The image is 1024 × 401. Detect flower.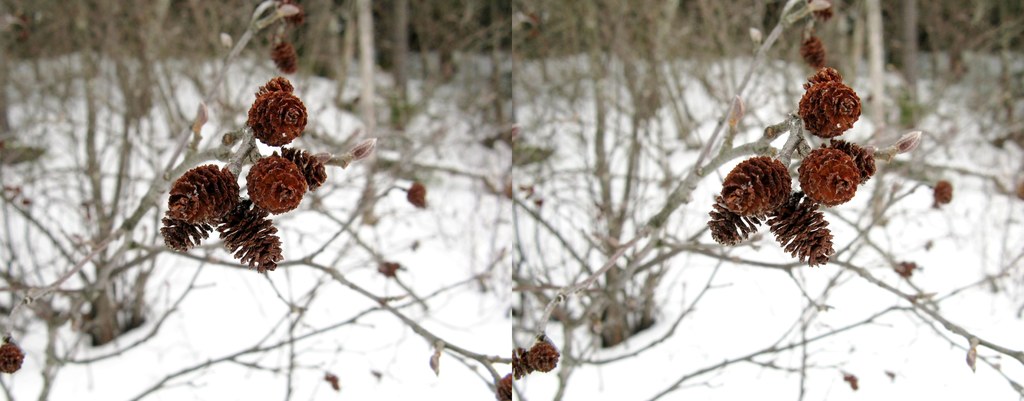
Detection: 245, 81, 310, 149.
